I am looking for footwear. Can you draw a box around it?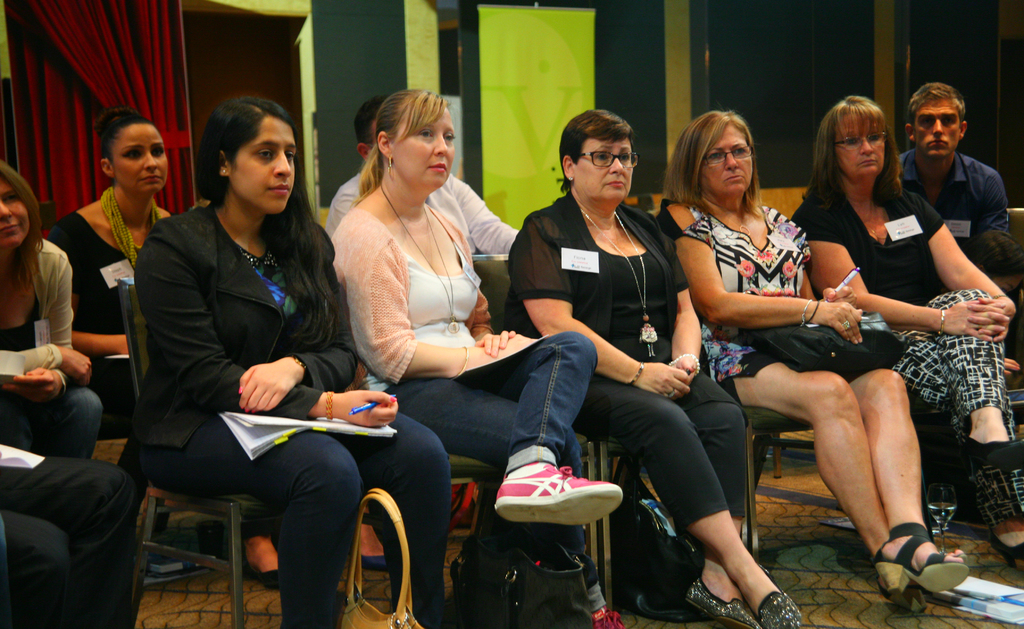
Sure, the bounding box is select_region(988, 534, 1023, 571).
